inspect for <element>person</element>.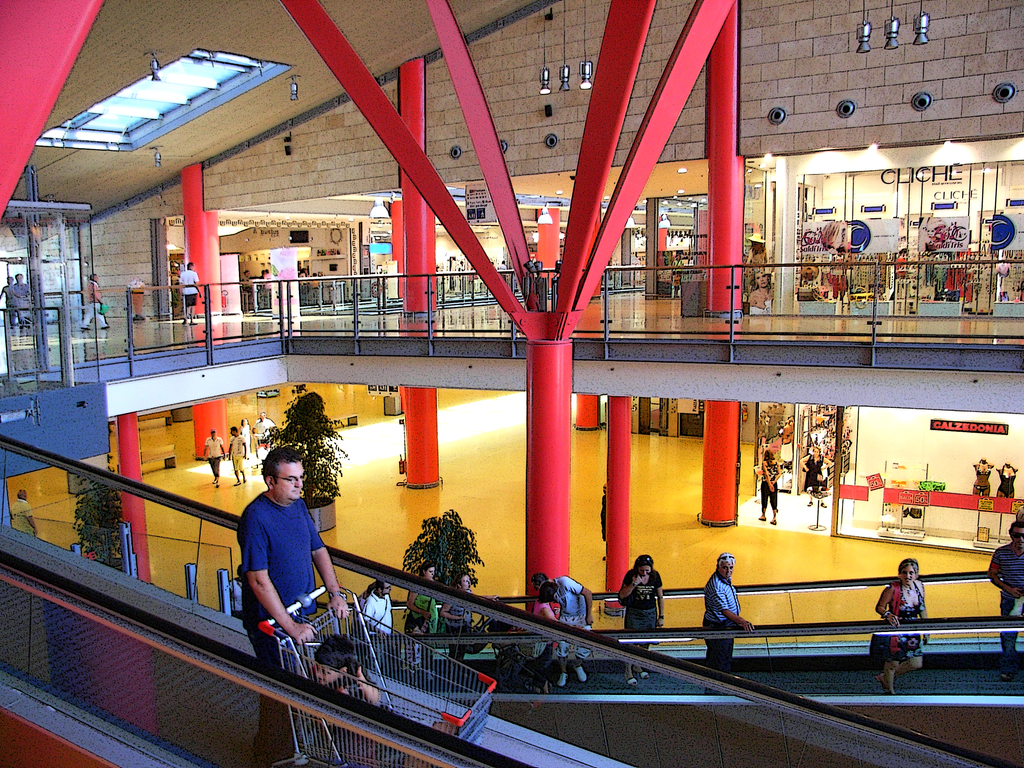
Inspection: rect(6, 486, 38, 540).
